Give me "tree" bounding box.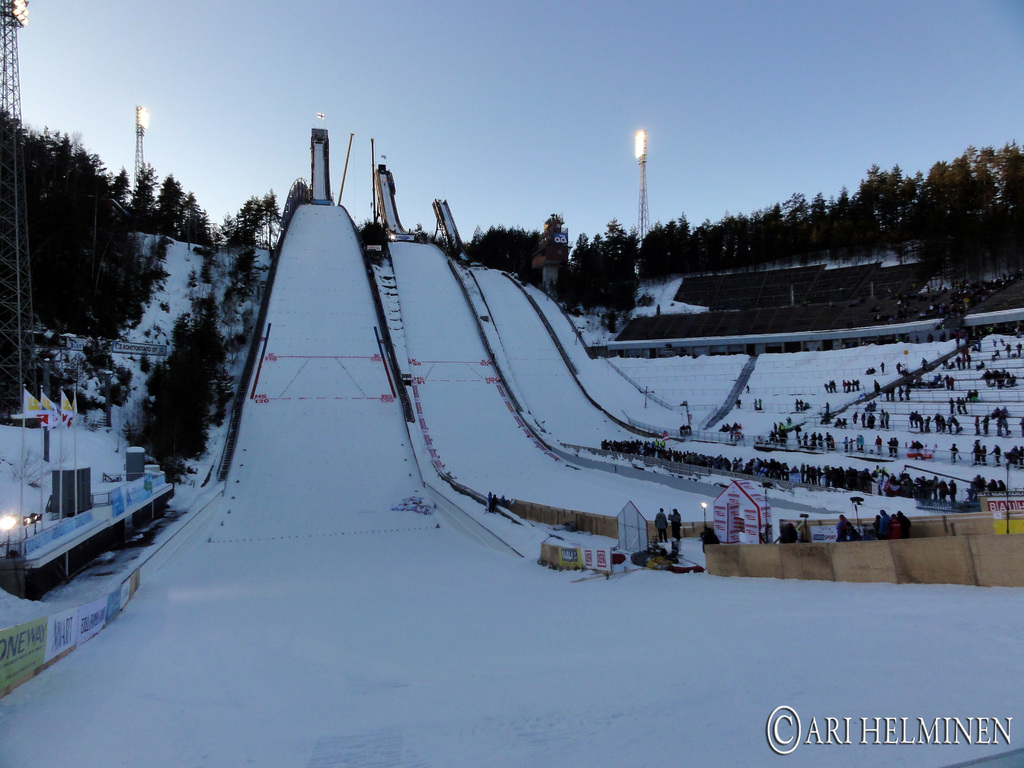
[179,188,216,253].
